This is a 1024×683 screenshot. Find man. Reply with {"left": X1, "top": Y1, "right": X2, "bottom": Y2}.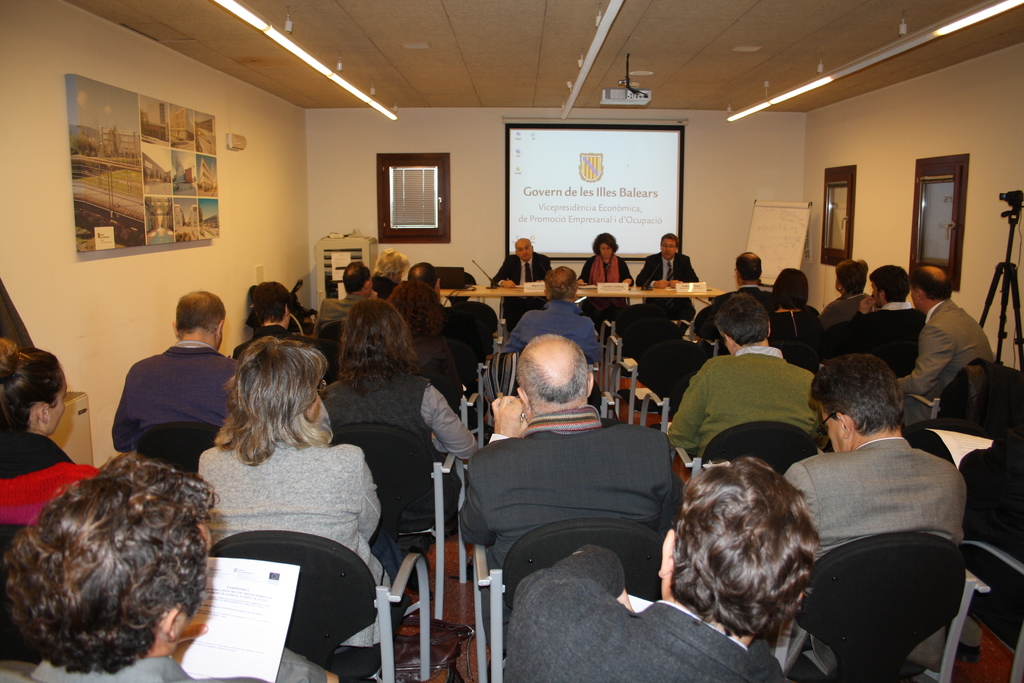
{"left": 772, "top": 358, "right": 966, "bottom": 682}.
